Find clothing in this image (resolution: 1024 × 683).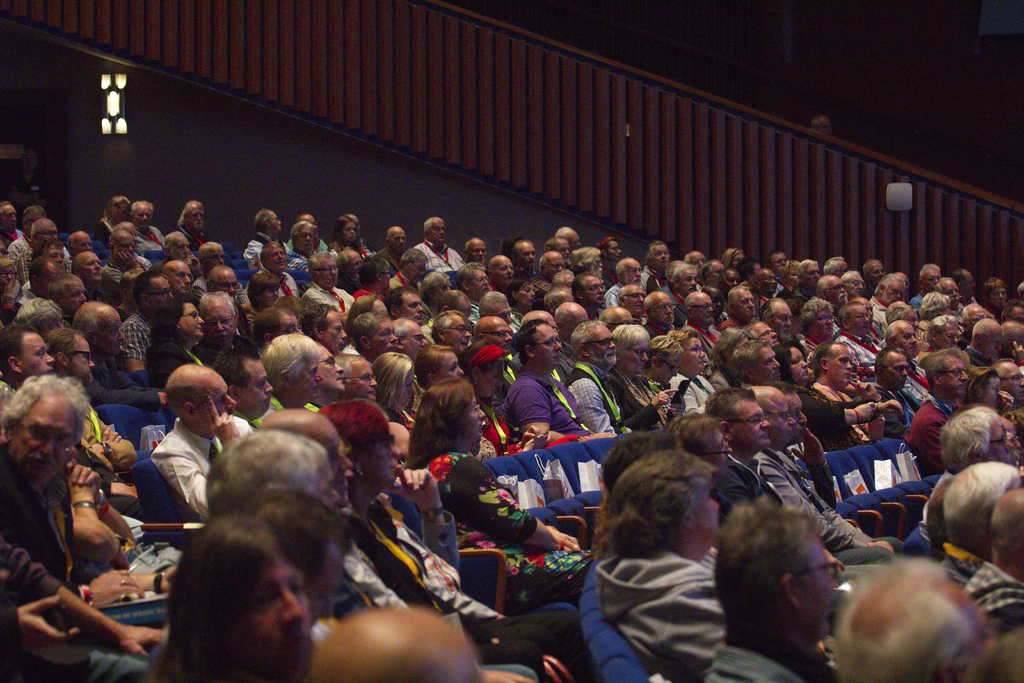
x1=901, y1=400, x2=954, y2=484.
